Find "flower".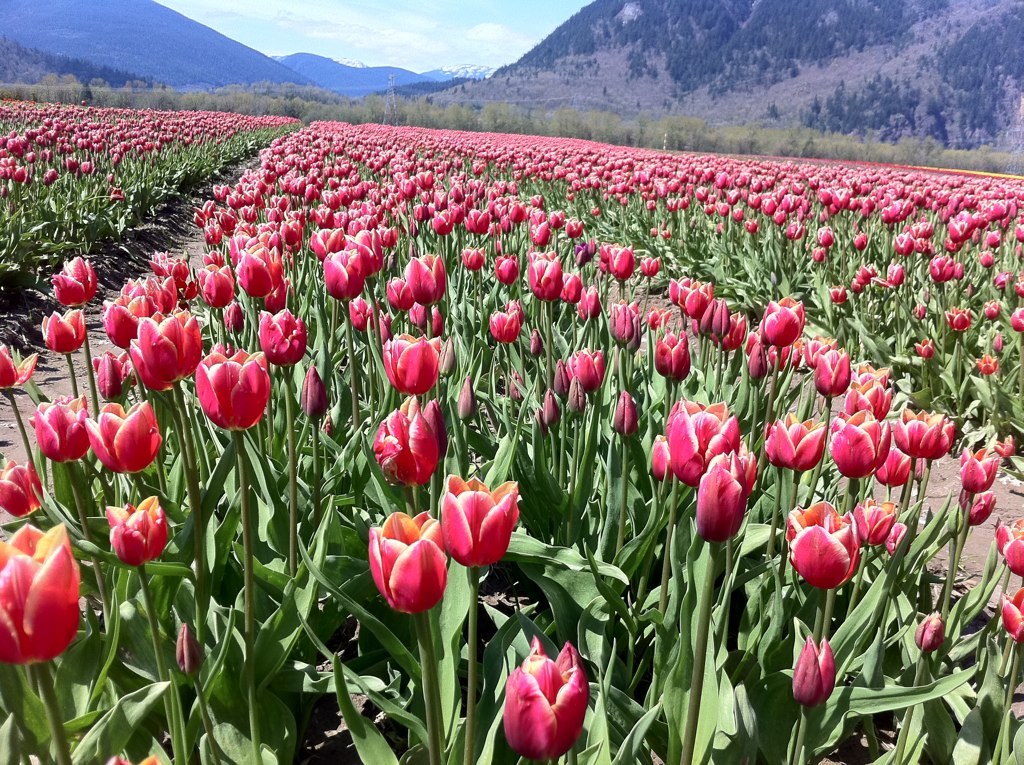
<region>323, 251, 361, 297</region>.
